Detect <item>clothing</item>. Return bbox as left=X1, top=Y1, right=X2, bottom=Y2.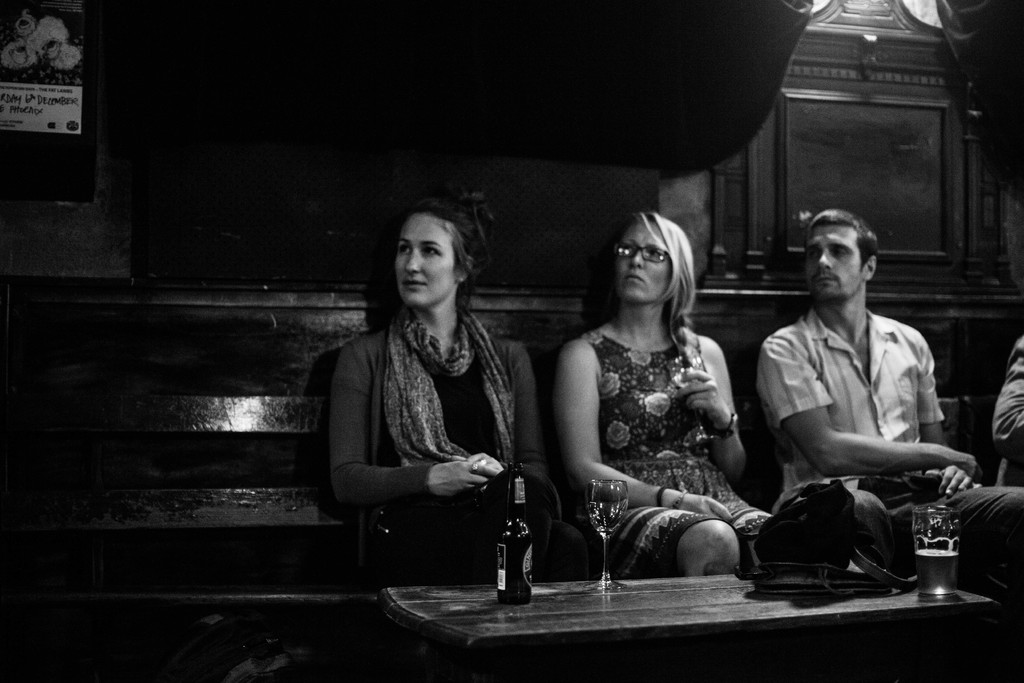
left=579, top=324, right=768, bottom=577.
